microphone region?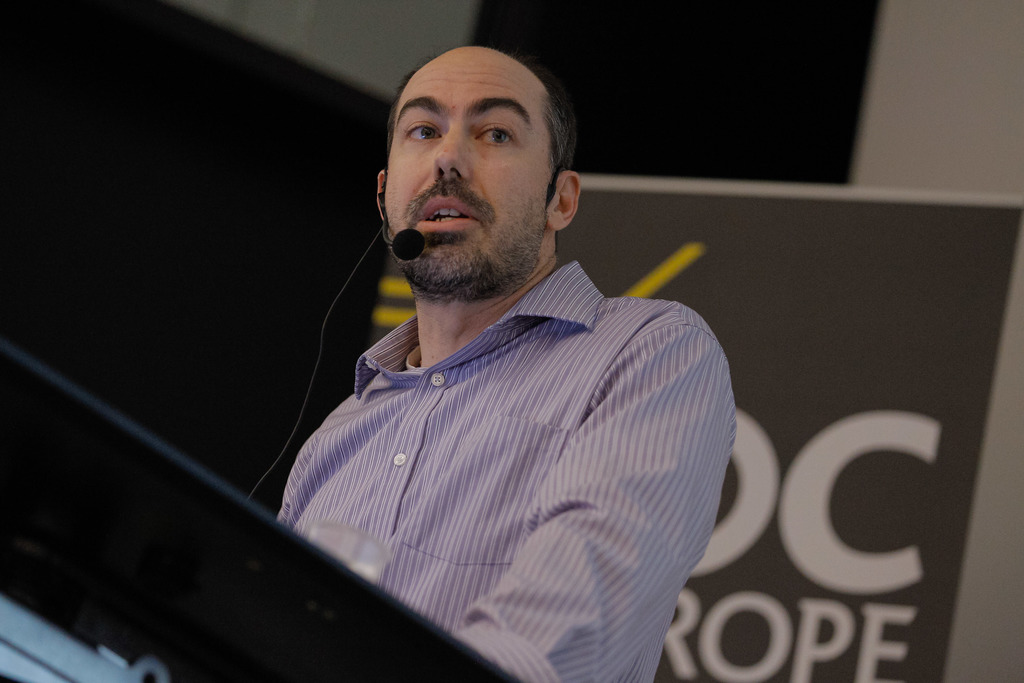
(x1=392, y1=226, x2=425, y2=265)
